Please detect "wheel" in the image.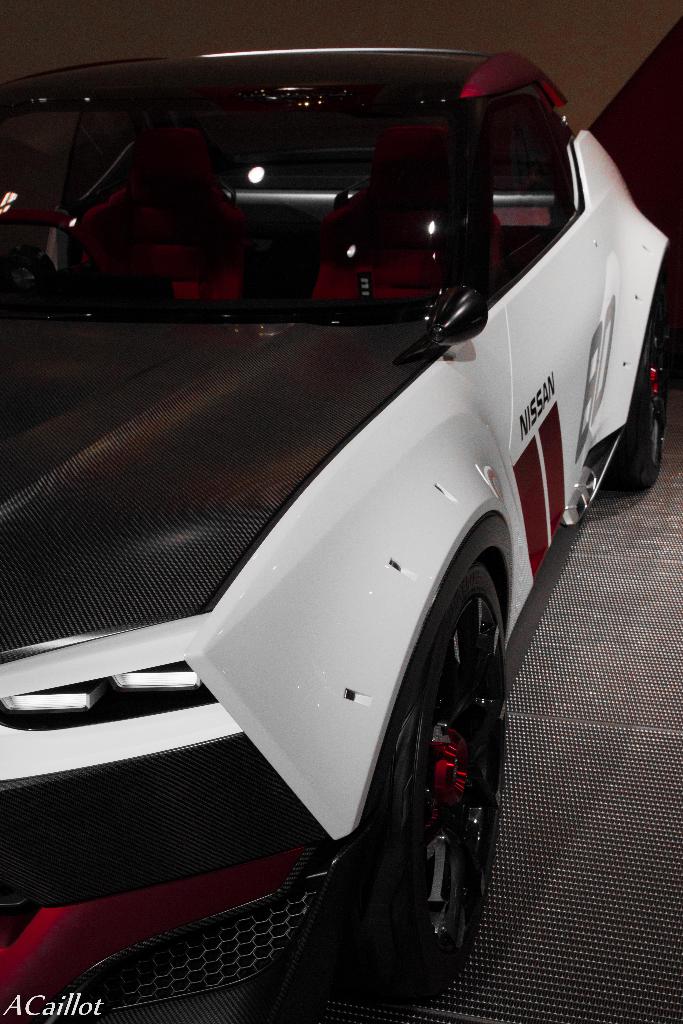
[604, 297, 668, 492].
